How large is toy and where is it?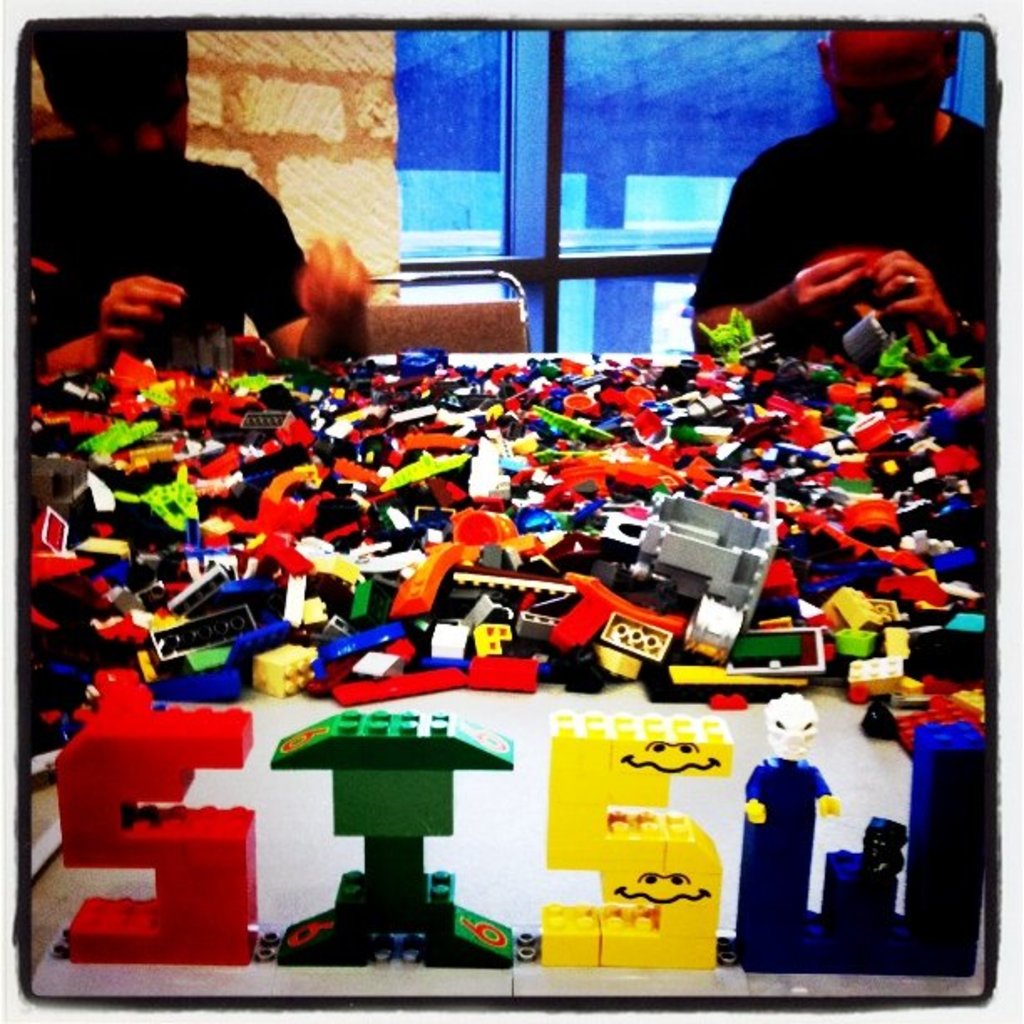
Bounding box: (537,711,733,967).
